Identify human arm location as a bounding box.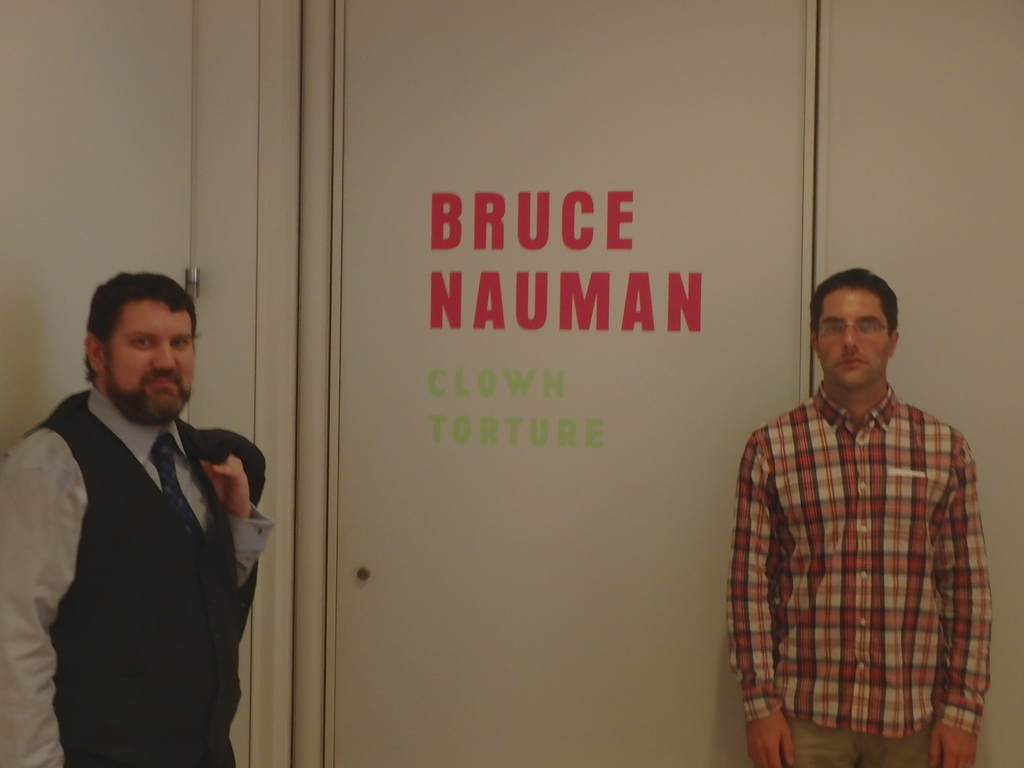
Rect(0, 426, 96, 767).
